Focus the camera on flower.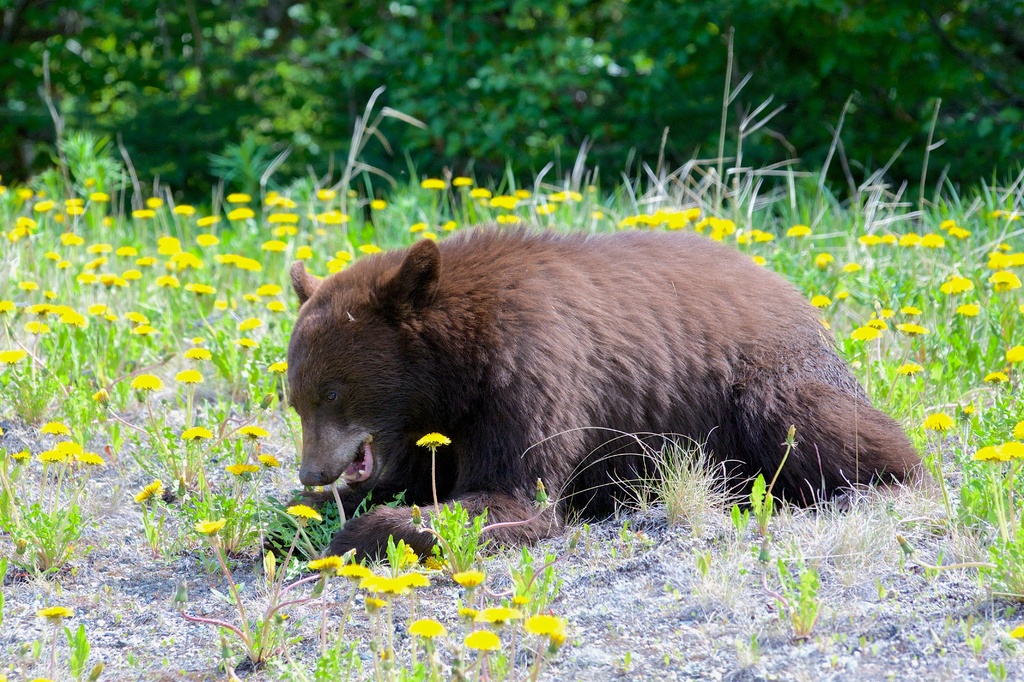
Focus region: crop(56, 259, 70, 269).
